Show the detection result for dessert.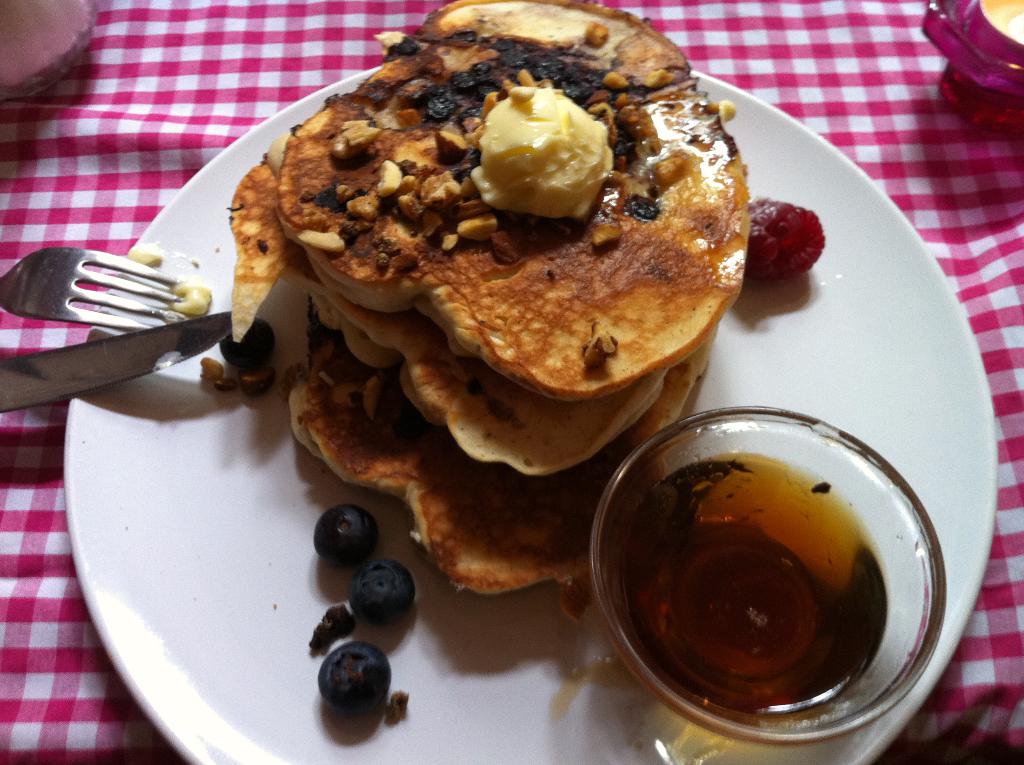
204, 20, 774, 522.
